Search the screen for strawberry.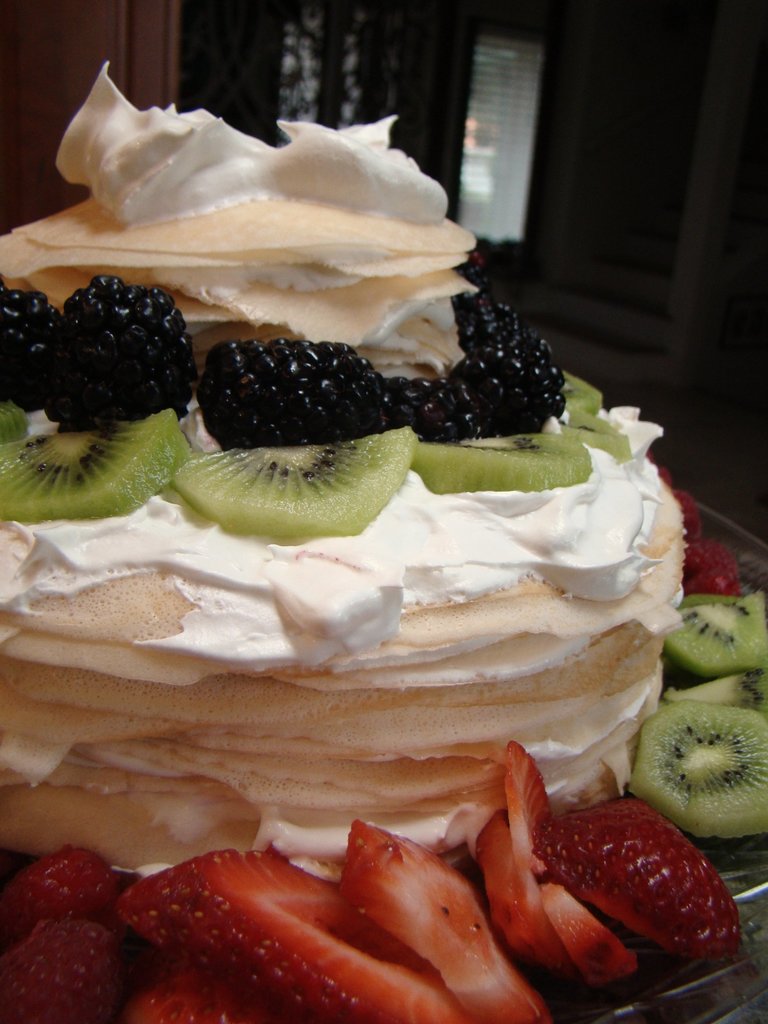
Found at (676, 486, 704, 536).
